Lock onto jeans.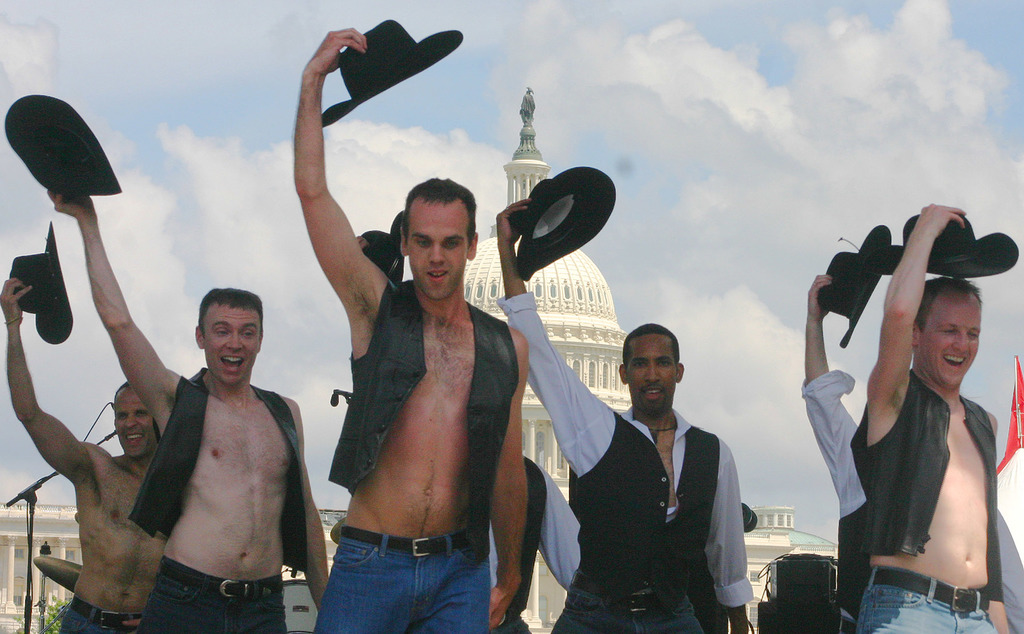
Locked: box=[855, 564, 998, 633].
